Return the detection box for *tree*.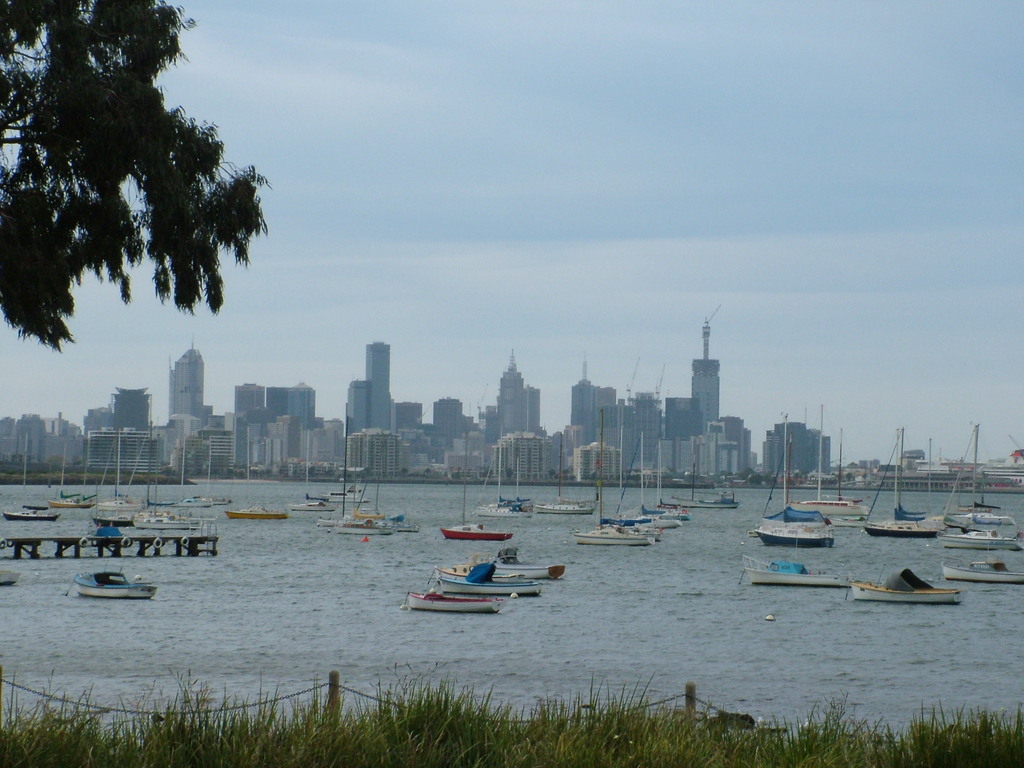
crop(266, 469, 272, 478).
